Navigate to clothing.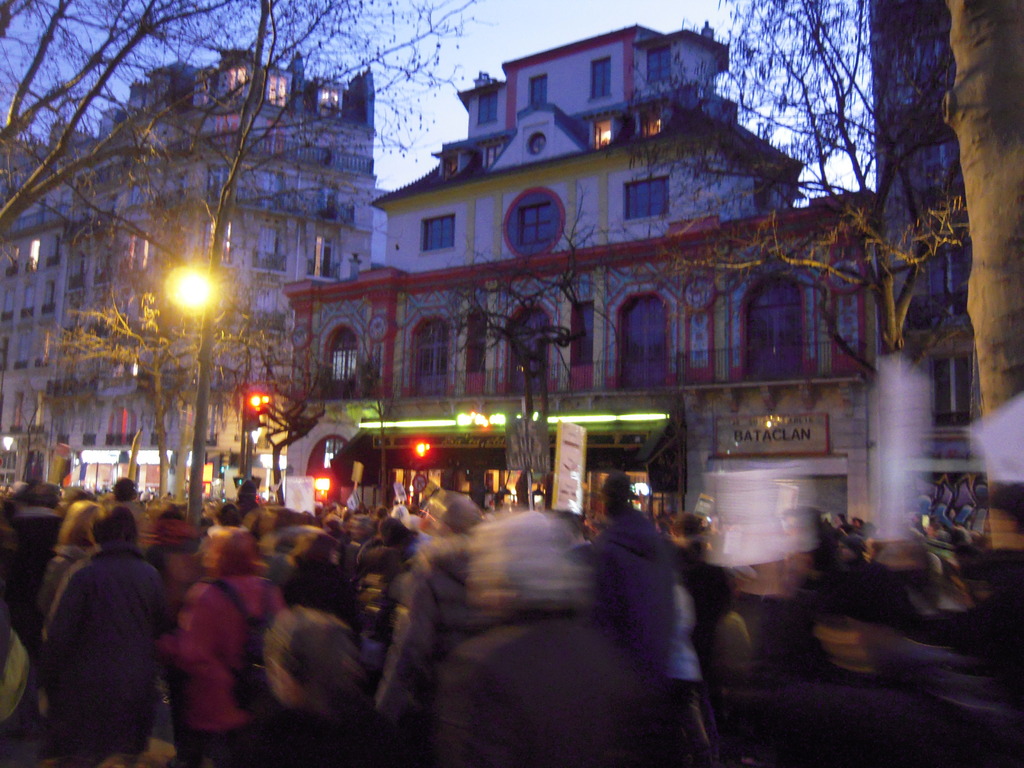
Navigation target: [left=673, top=581, right=712, bottom=765].
